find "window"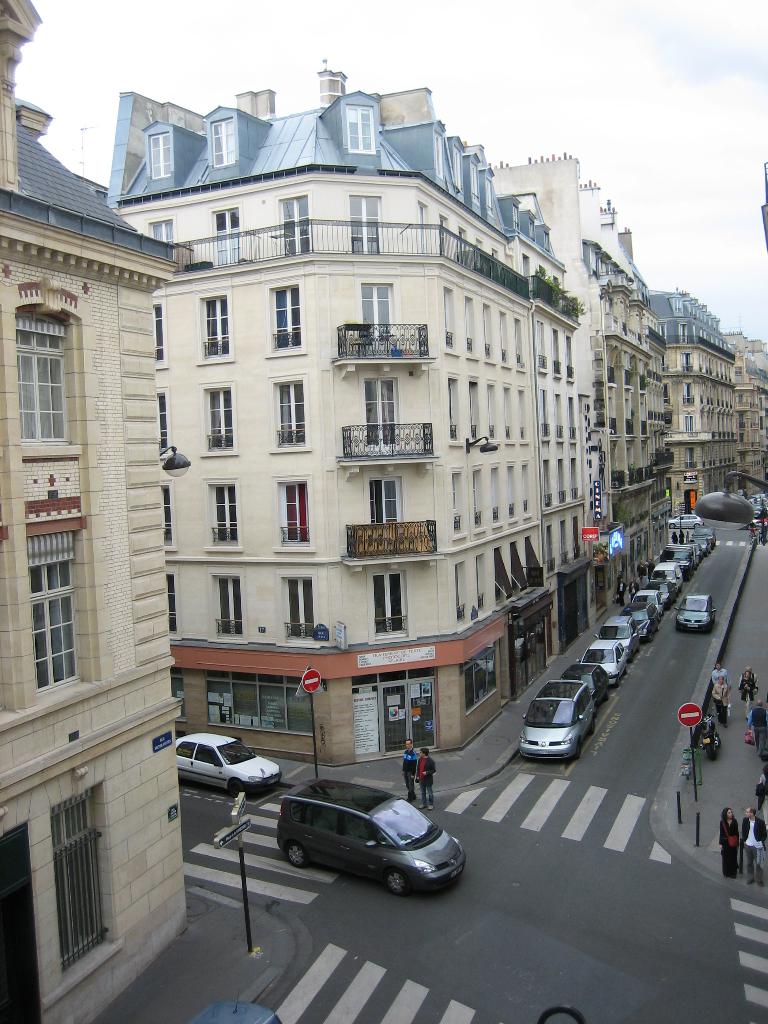
20/547/78/696
